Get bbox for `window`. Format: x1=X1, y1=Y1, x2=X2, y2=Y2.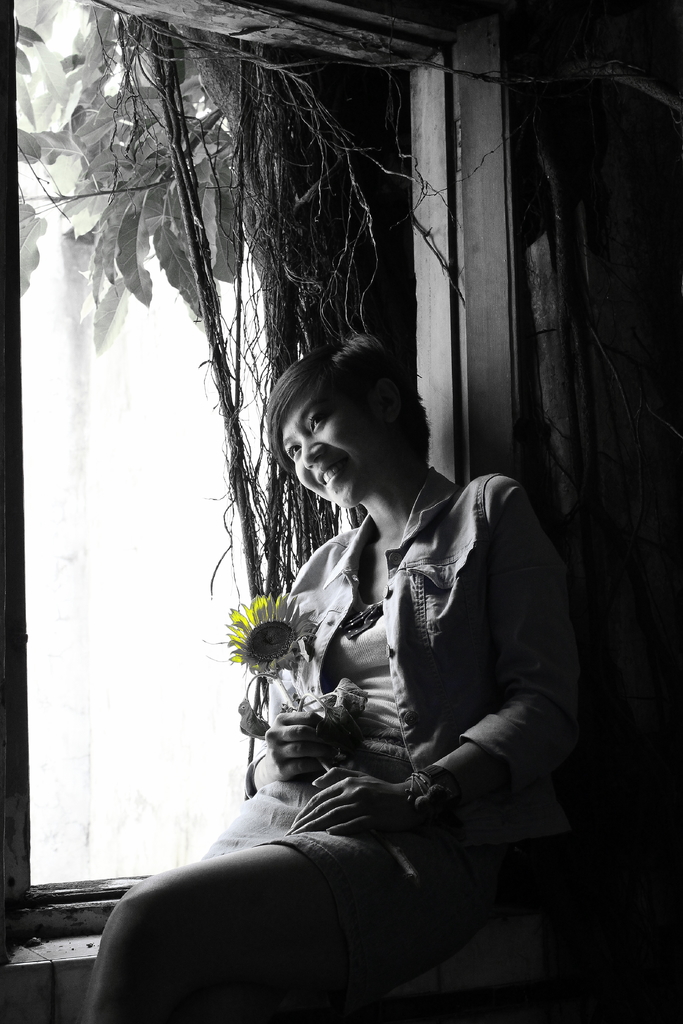
x1=0, y1=0, x2=459, y2=937.
